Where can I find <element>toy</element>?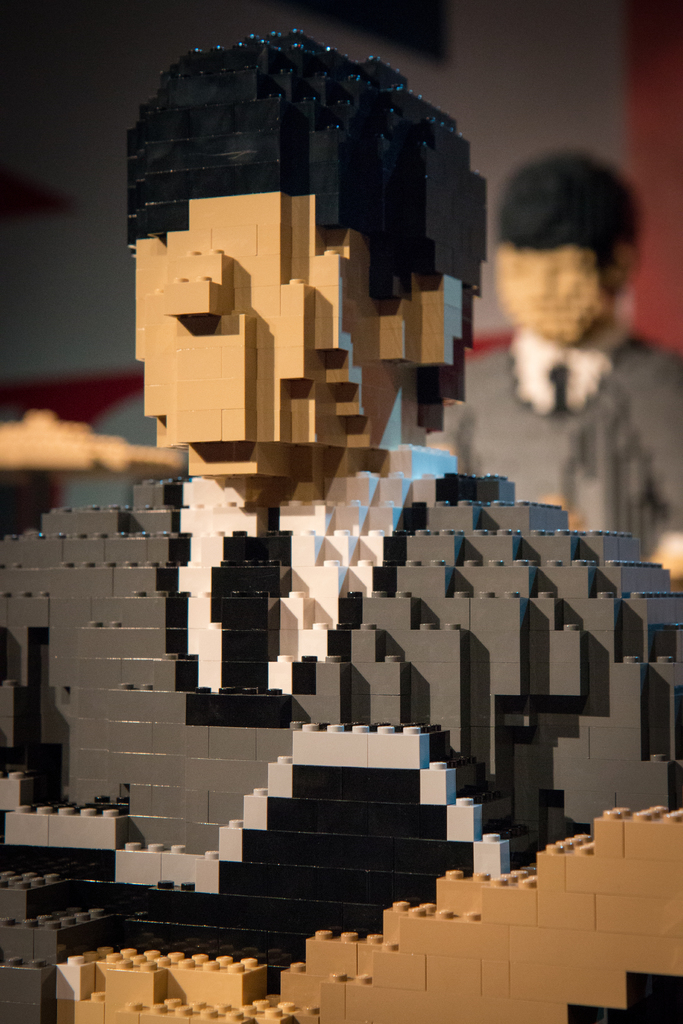
You can find it at [0,27,682,1023].
